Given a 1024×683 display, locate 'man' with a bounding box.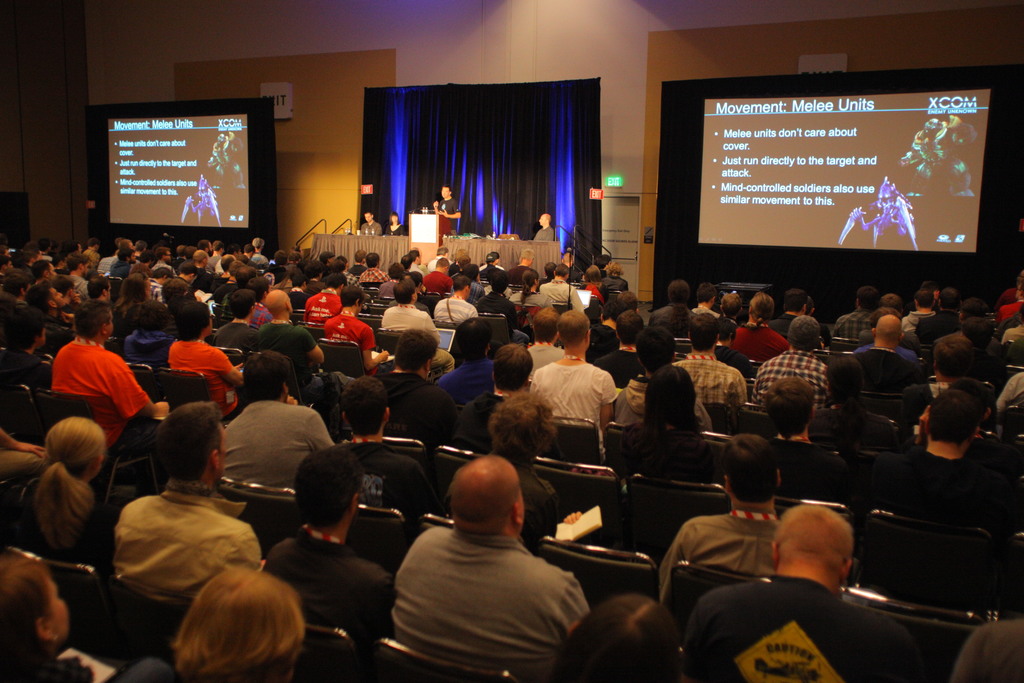
Located: left=483, top=252, right=506, bottom=285.
